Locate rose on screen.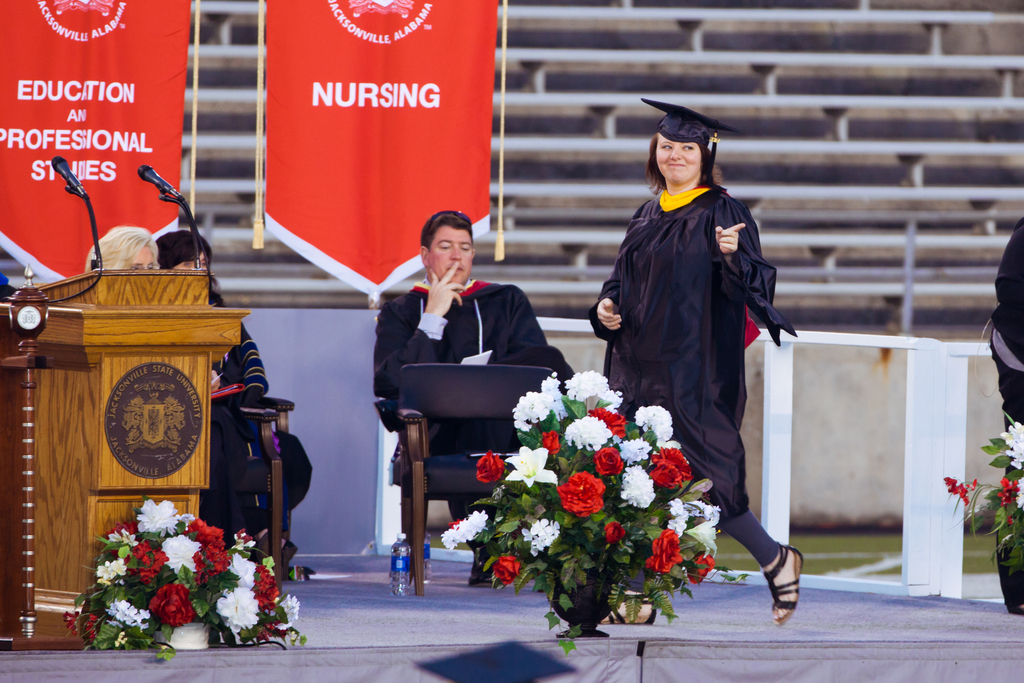
On screen at x1=477 y1=447 x2=508 y2=487.
